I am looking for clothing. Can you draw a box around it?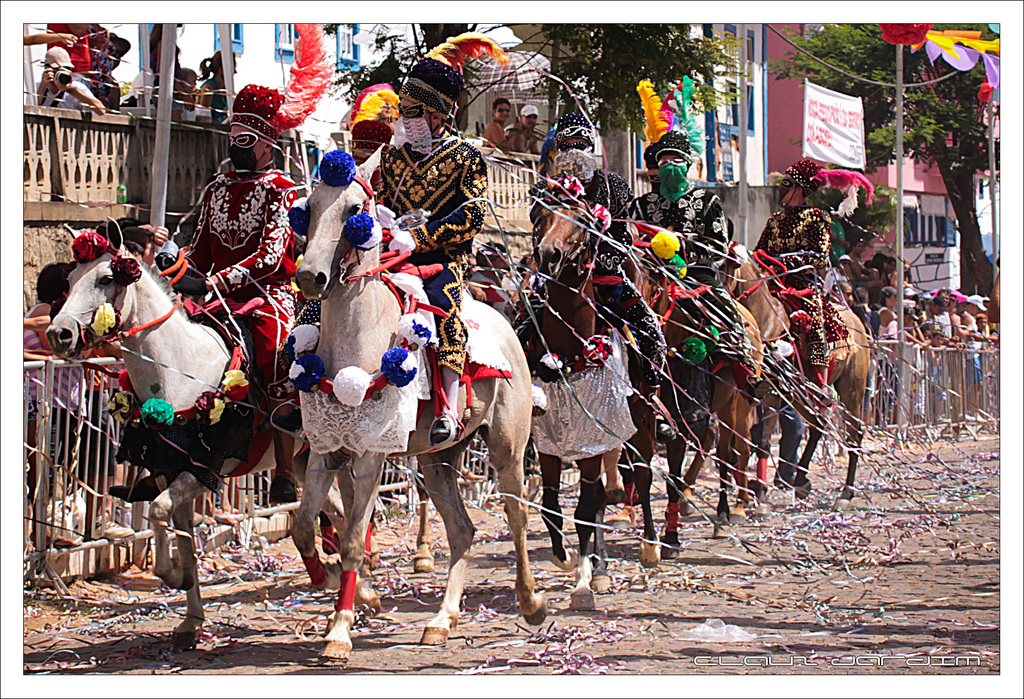
Sure, the bounding box is region(80, 333, 124, 482).
